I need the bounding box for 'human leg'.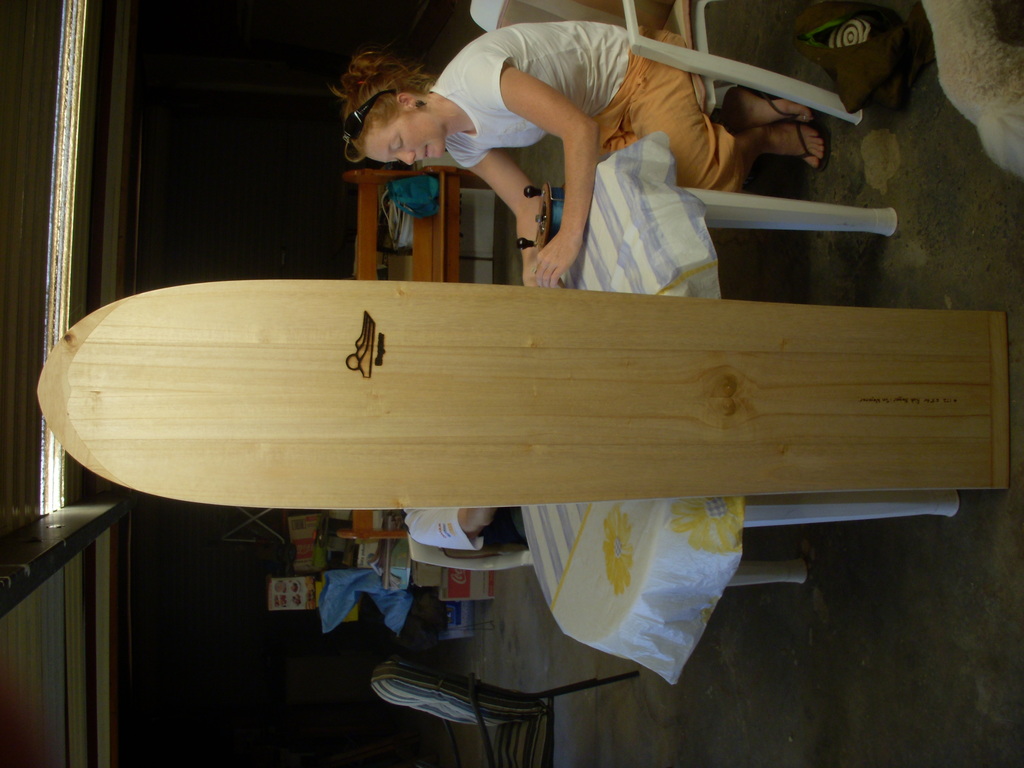
Here it is: [606, 19, 827, 190].
